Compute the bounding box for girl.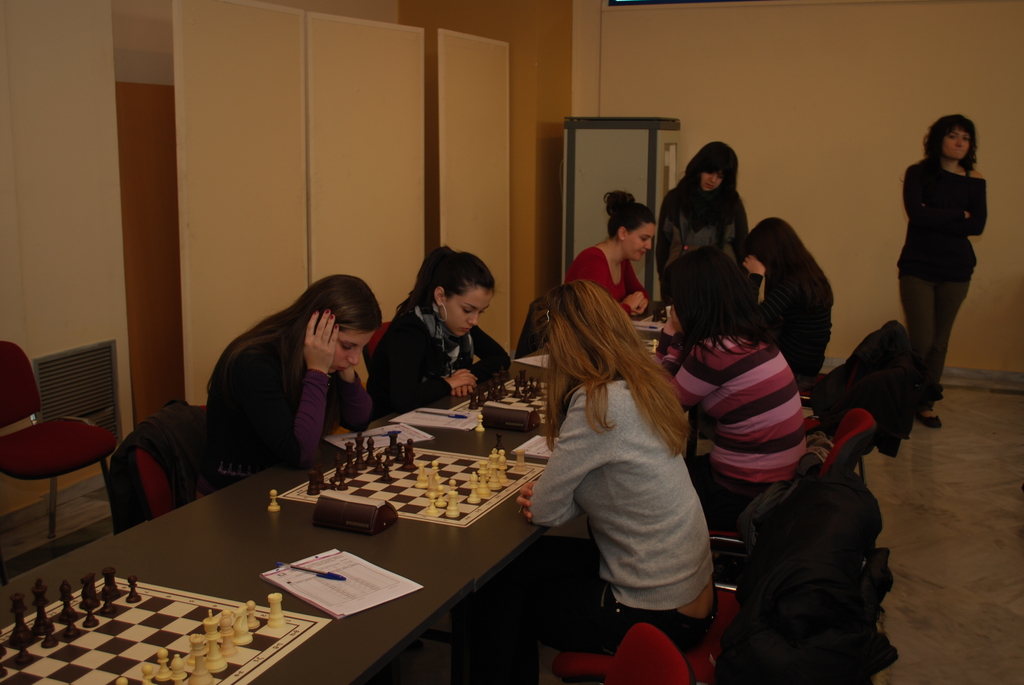
locate(201, 273, 381, 495).
